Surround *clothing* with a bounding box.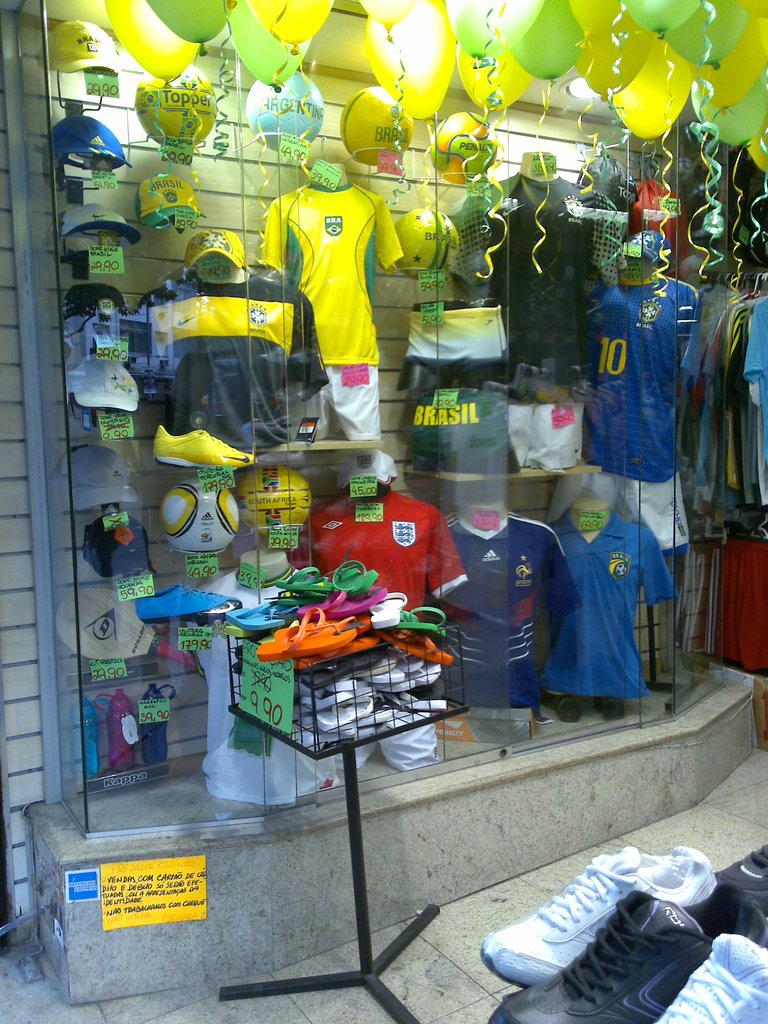
543:474:672:724.
